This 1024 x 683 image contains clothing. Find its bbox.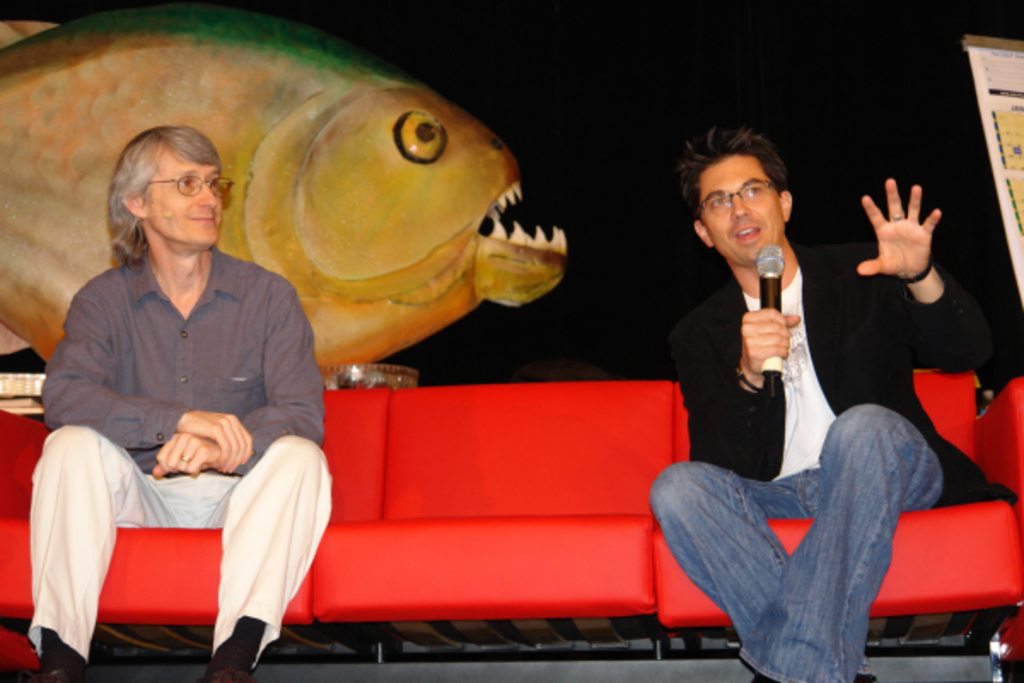
crop(650, 239, 1017, 681).
